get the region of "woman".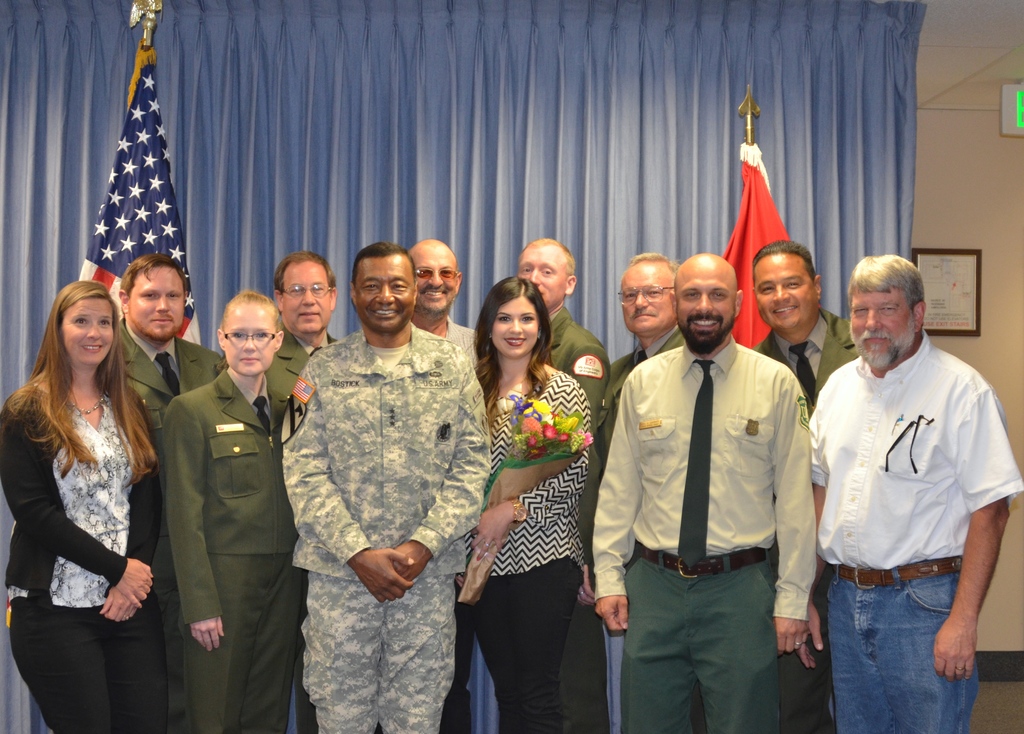
locate(2, 284, 174, 733).
